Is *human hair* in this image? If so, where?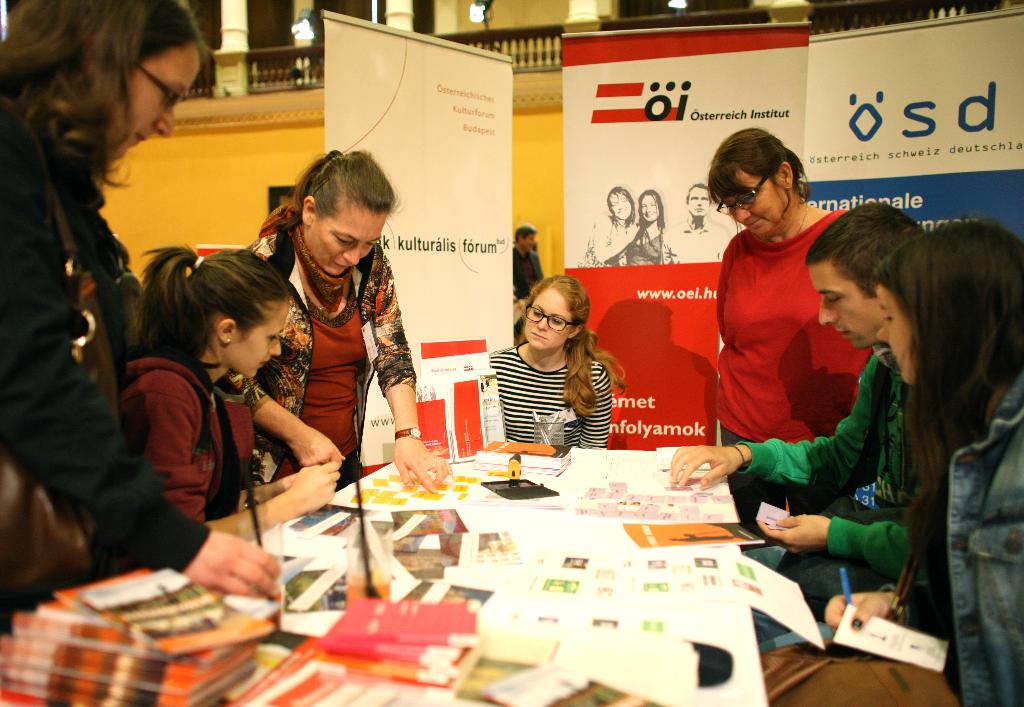
Yes, at [x1=515, y1=274, x2=636, y2=425].
